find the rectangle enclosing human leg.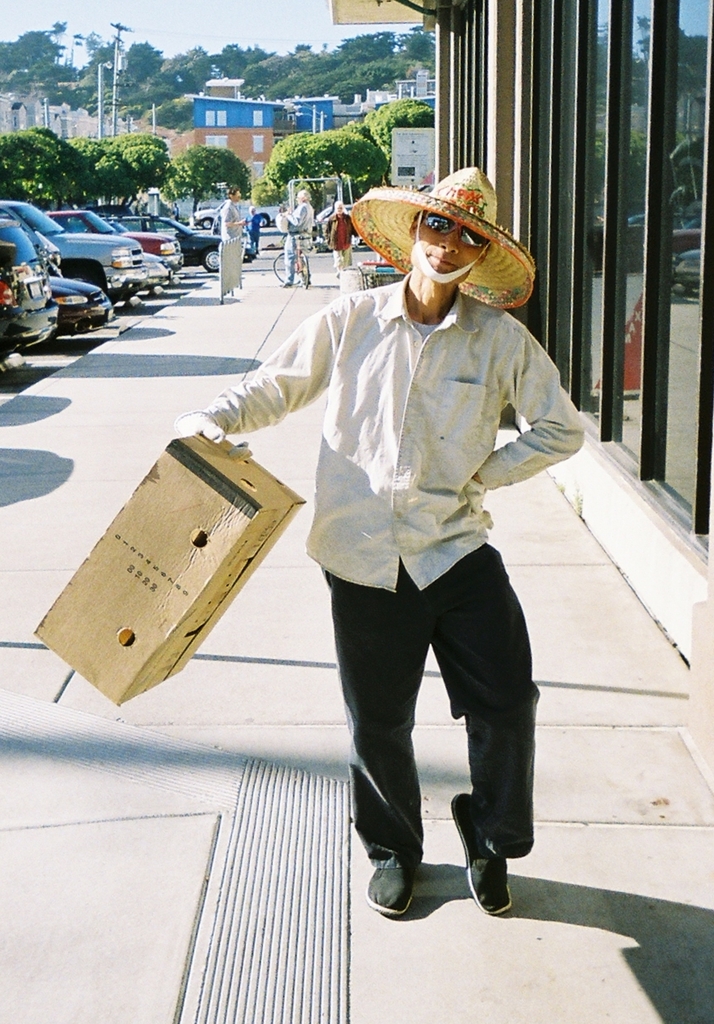
pyautogui.locateOnScreen(326, 581, 420, 919).
